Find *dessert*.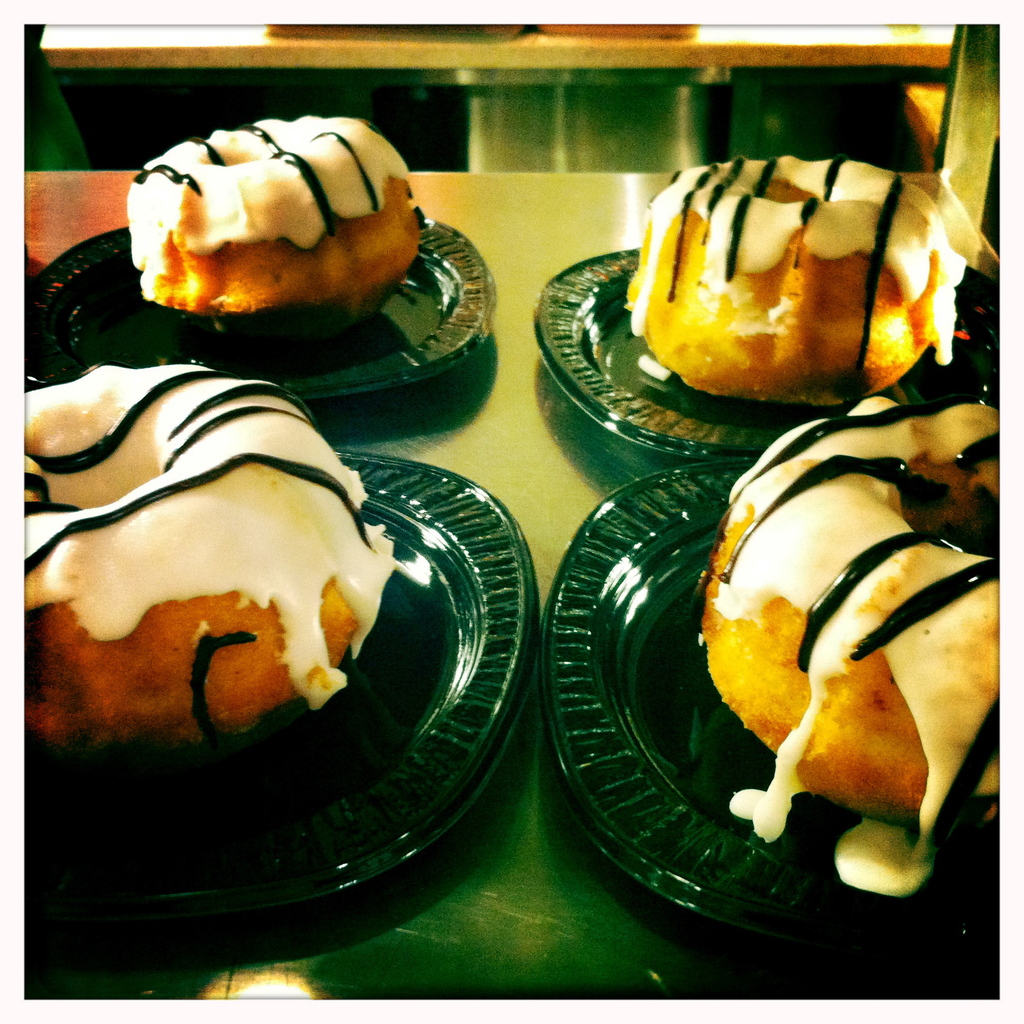
<region>33, 400, 418, 804</region>.
